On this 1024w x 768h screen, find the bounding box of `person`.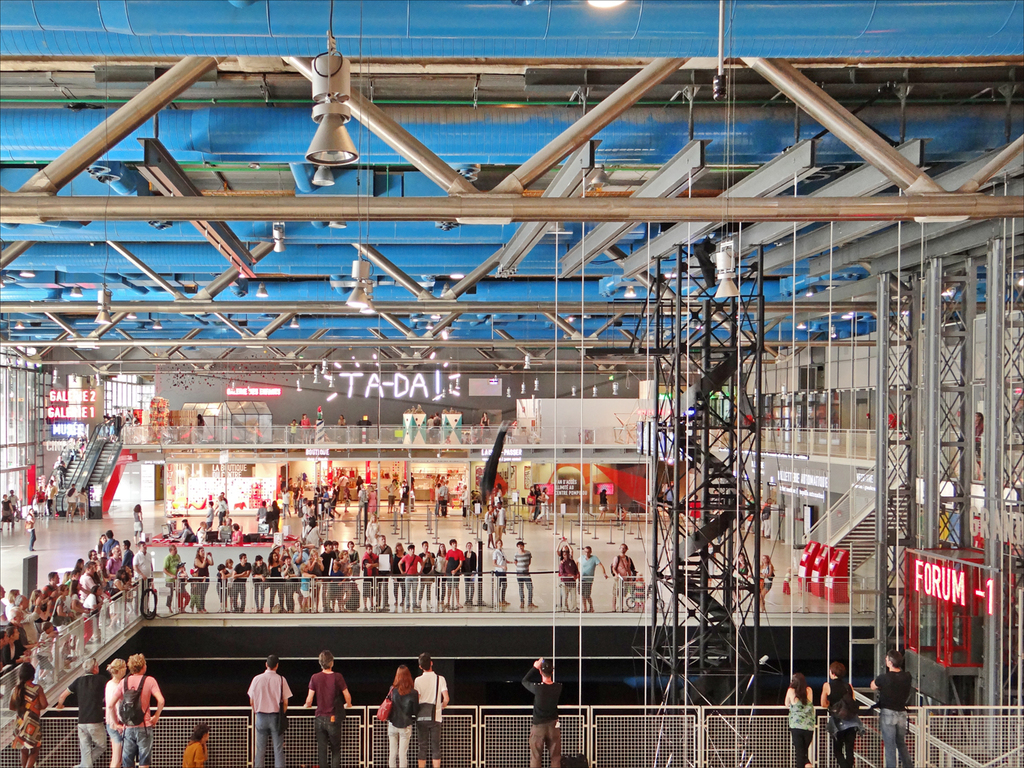
Bounding box: bbox=[380, 670, 428, 767].
